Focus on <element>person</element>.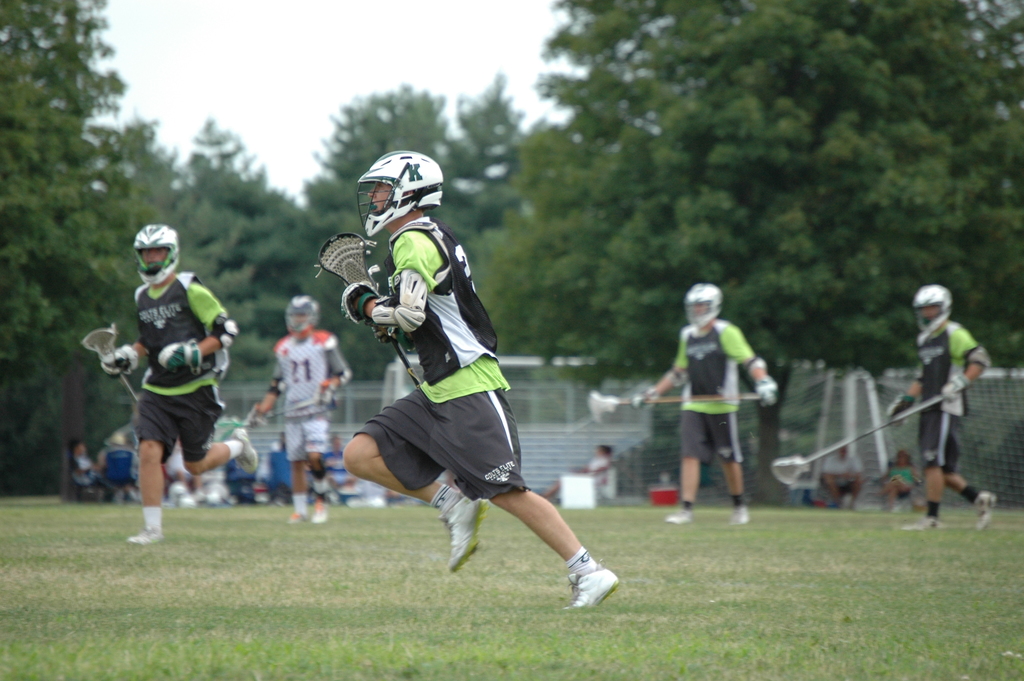
Focused at <box>635,284,778,529</box>.
